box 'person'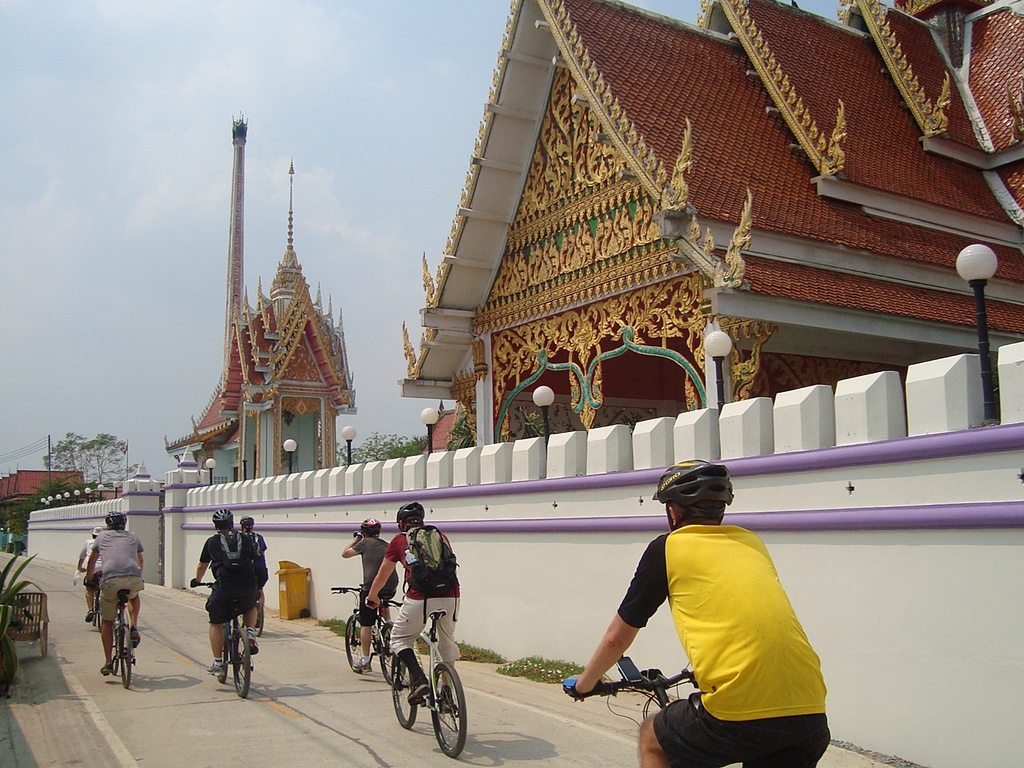
74 534 101 623
